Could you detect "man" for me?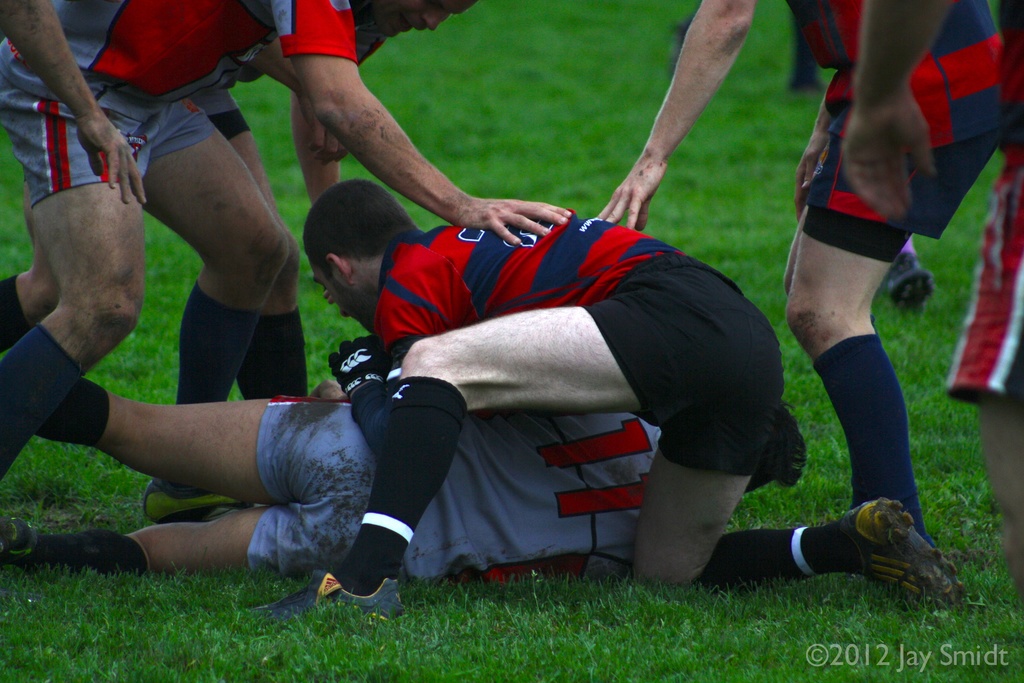
Detection result: bbox=(591, 0, 1018, 573).
